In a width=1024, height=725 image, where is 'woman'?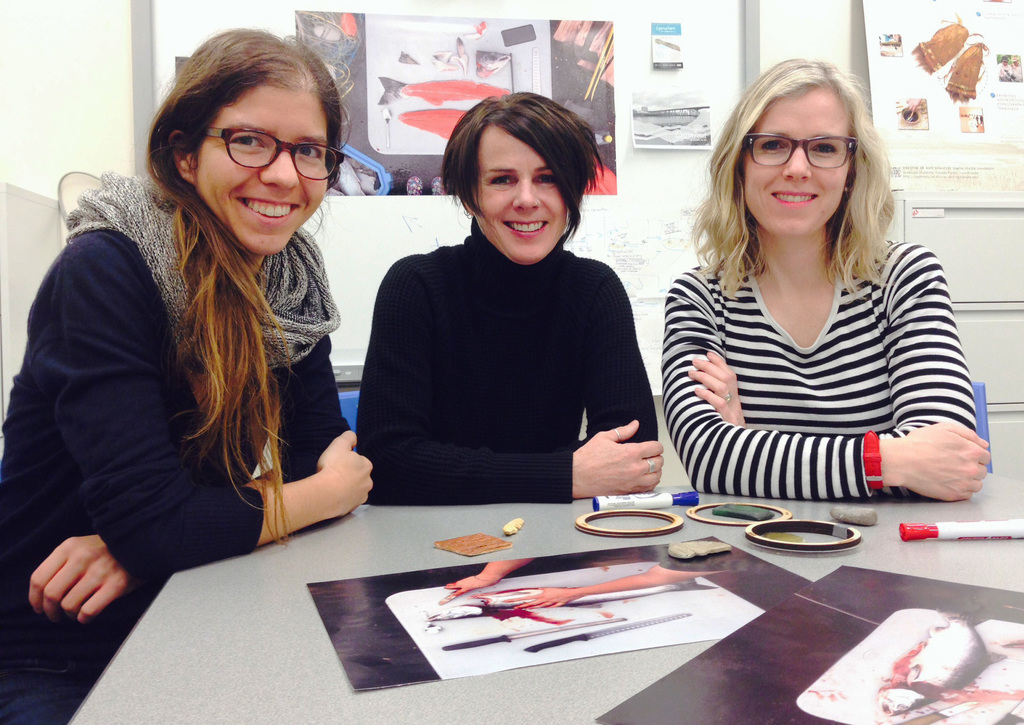
0:21:374:724.
